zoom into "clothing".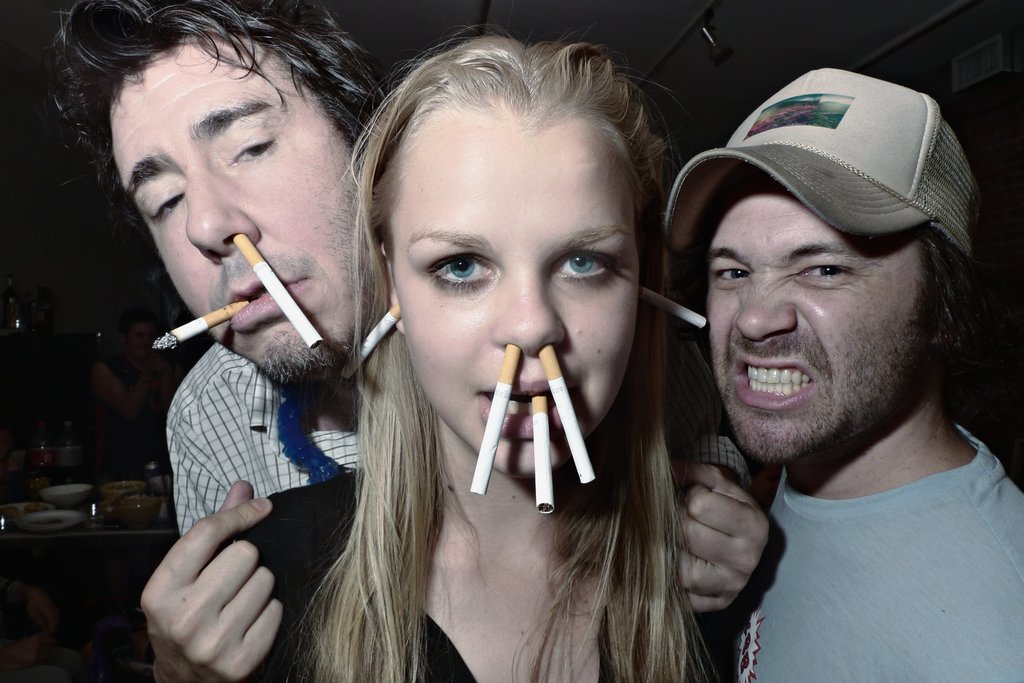
Zoom target: (166,340,368,537).
